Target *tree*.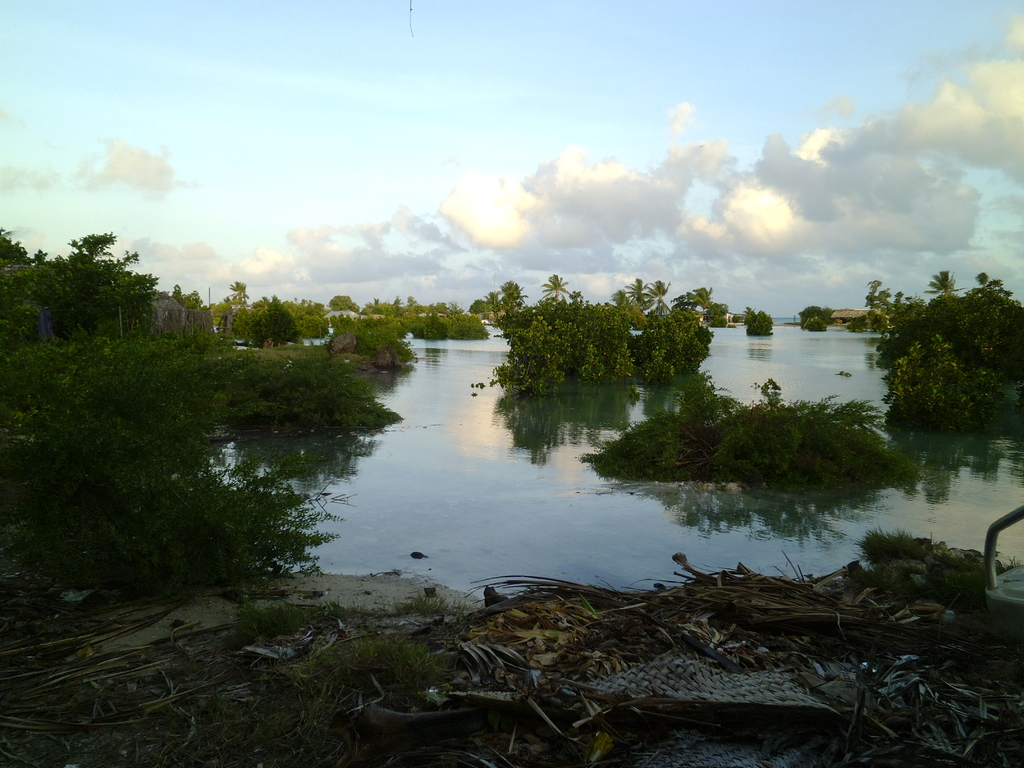
Target region: (228, 282, 250, 311).
